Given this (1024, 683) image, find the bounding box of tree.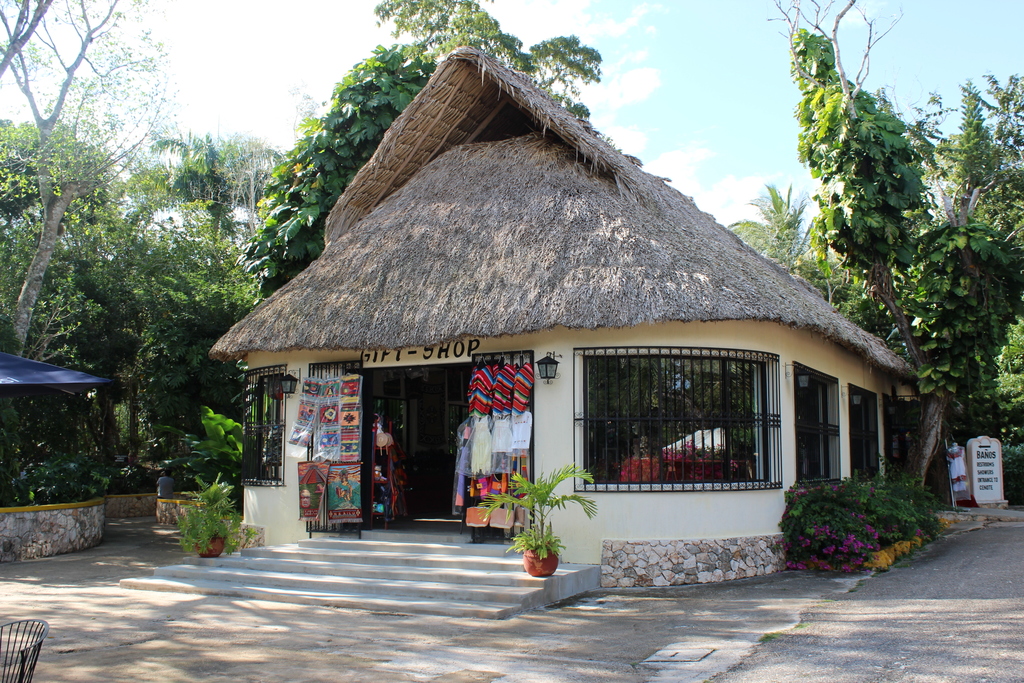
x1=372, y1=0, x2=604, y2=124.
